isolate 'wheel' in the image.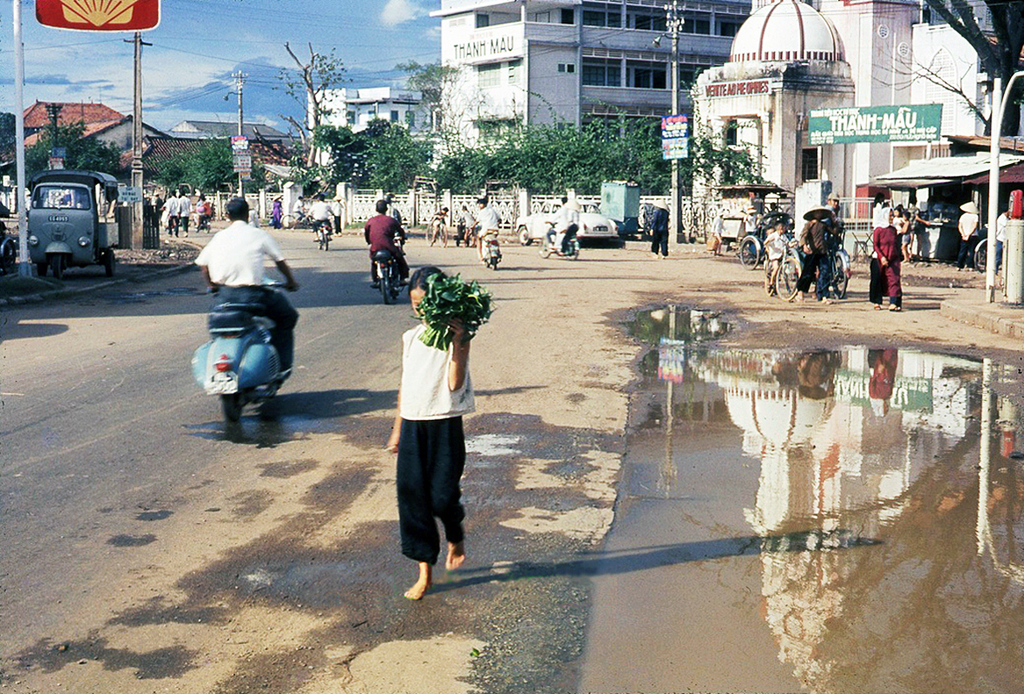
Isolated region: [x1=535, y1=239, x2=548, y2=258].
